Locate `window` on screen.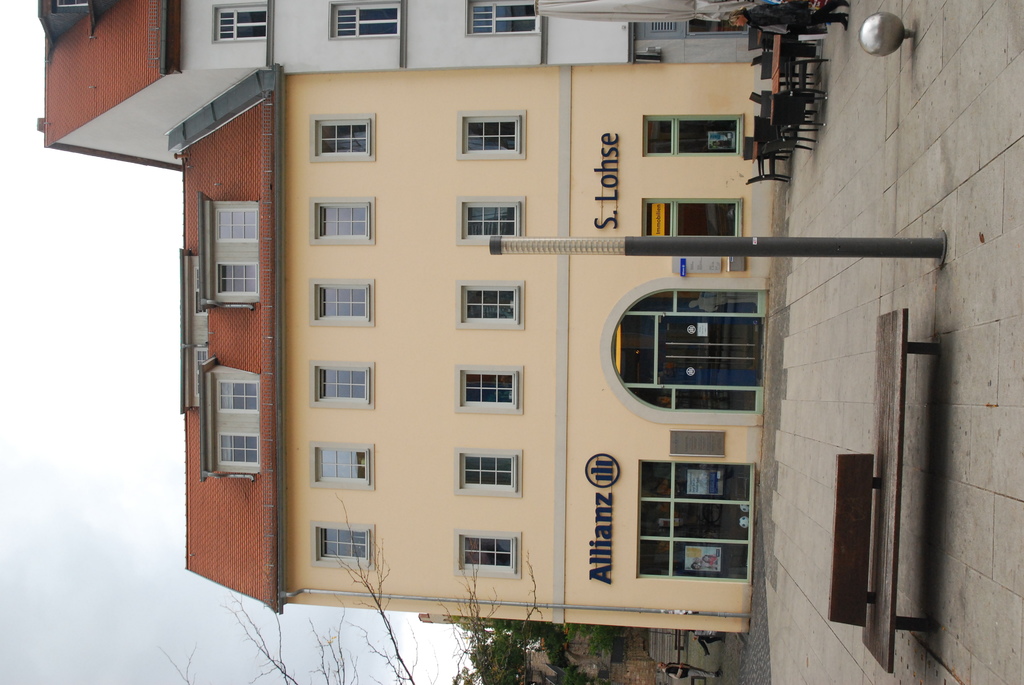
On screen at (207,202,261,302).
